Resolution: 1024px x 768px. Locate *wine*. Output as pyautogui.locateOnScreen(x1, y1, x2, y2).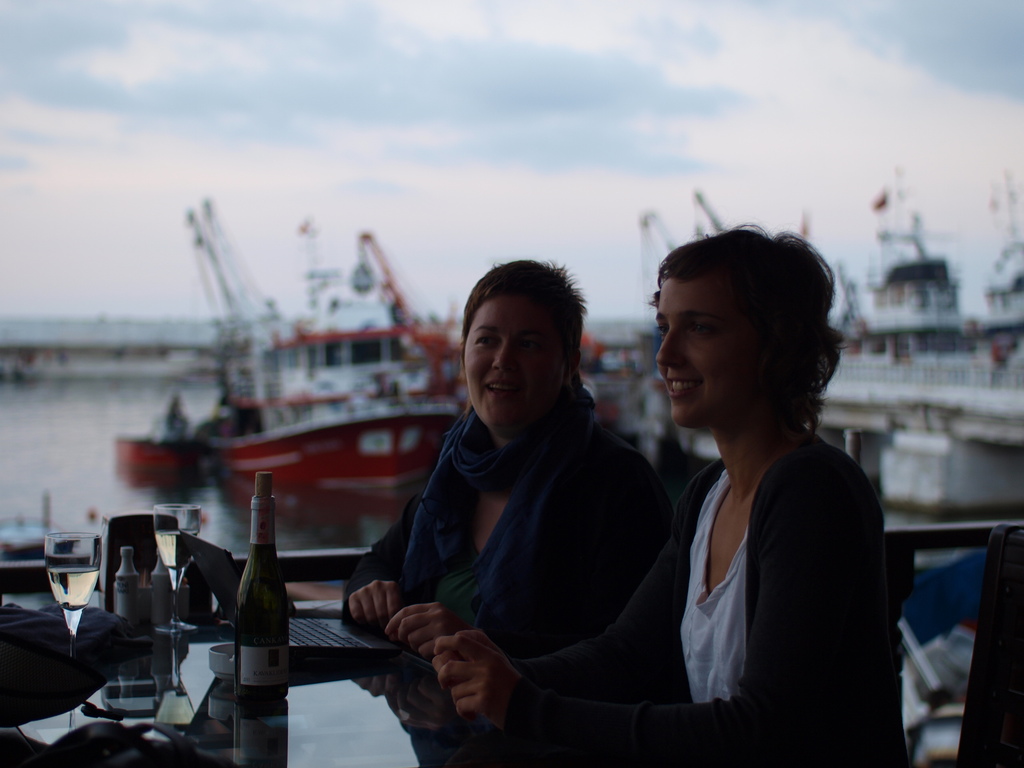
pyautogui.locateOnScreen(237, 470, 294, 701).
